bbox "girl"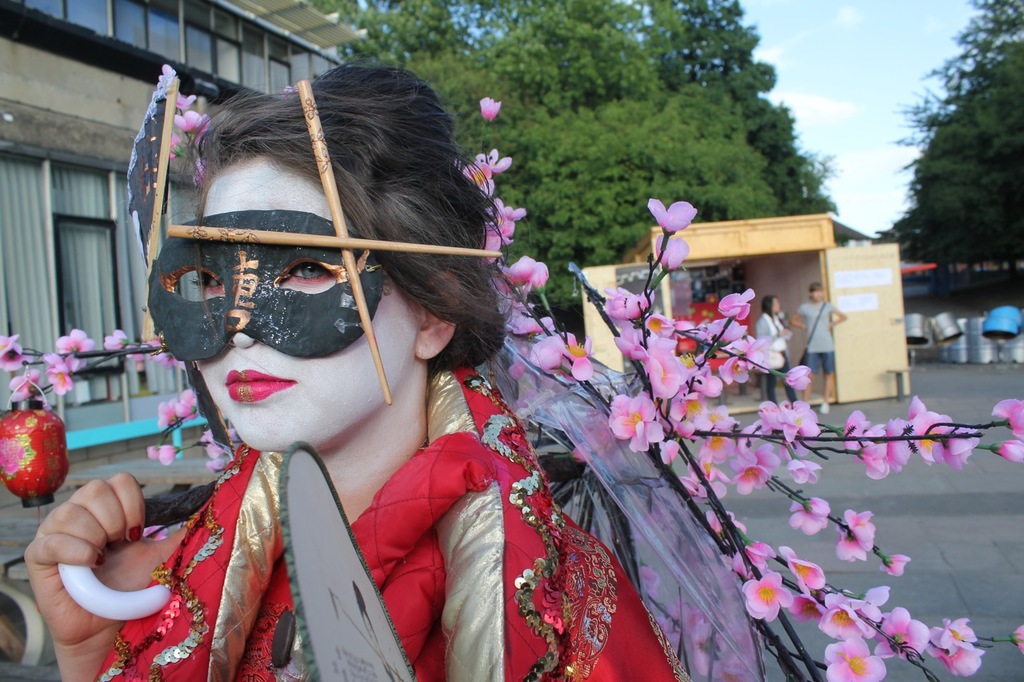
select_region(22, 66, 693, 680)
